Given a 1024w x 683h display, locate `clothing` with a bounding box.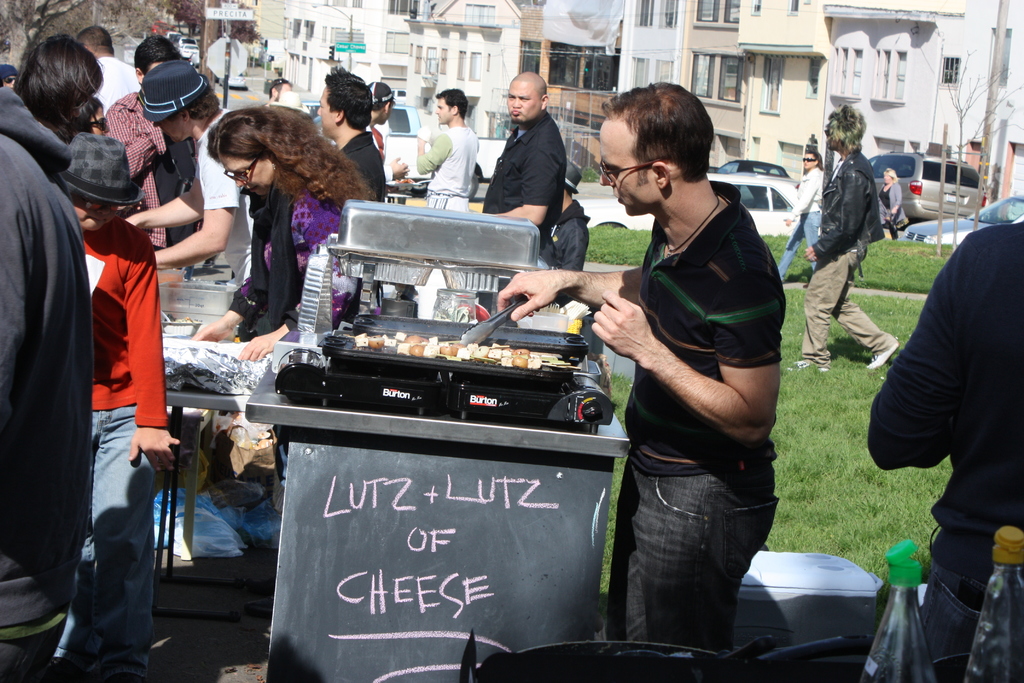
Located: x1=796 y1=164 x2=820 y2=260.
